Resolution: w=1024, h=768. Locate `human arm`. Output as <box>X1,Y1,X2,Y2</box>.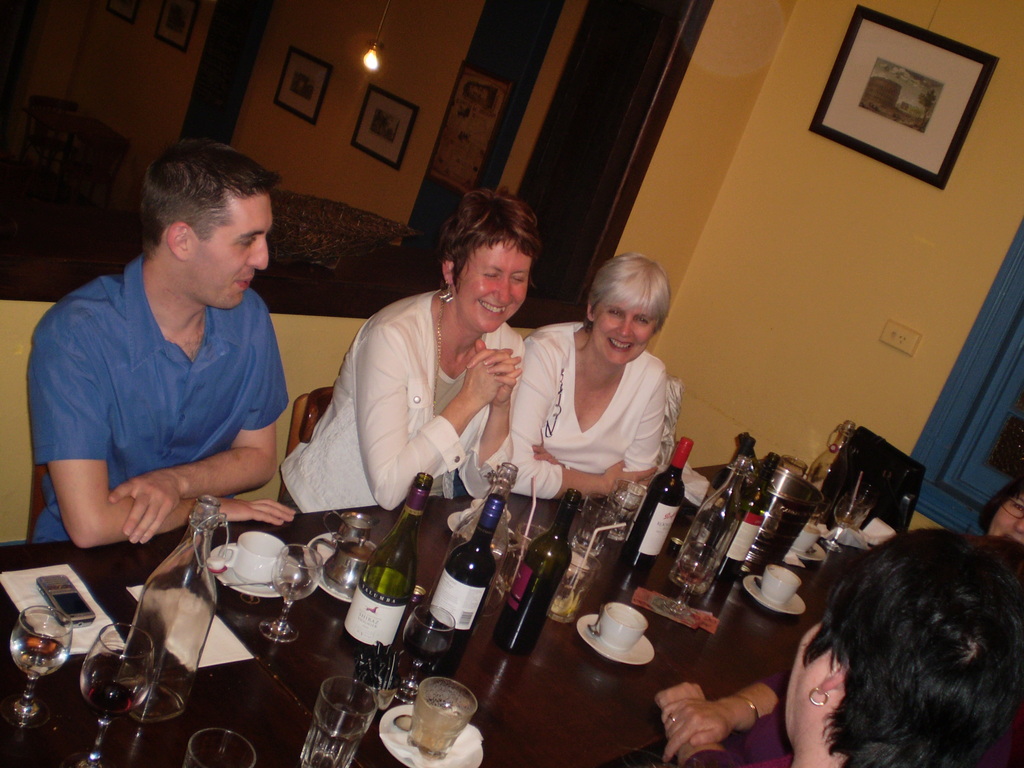
<box>452,331,516,500</box>.
